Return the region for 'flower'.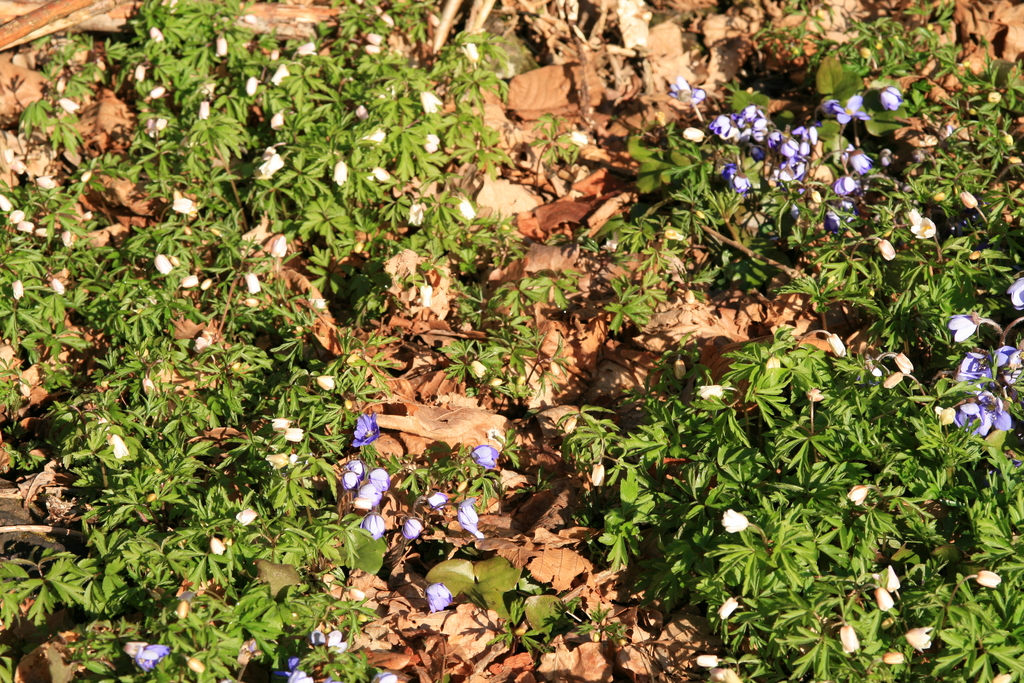
x1=200 y1=101 x2=207 y2=119.
